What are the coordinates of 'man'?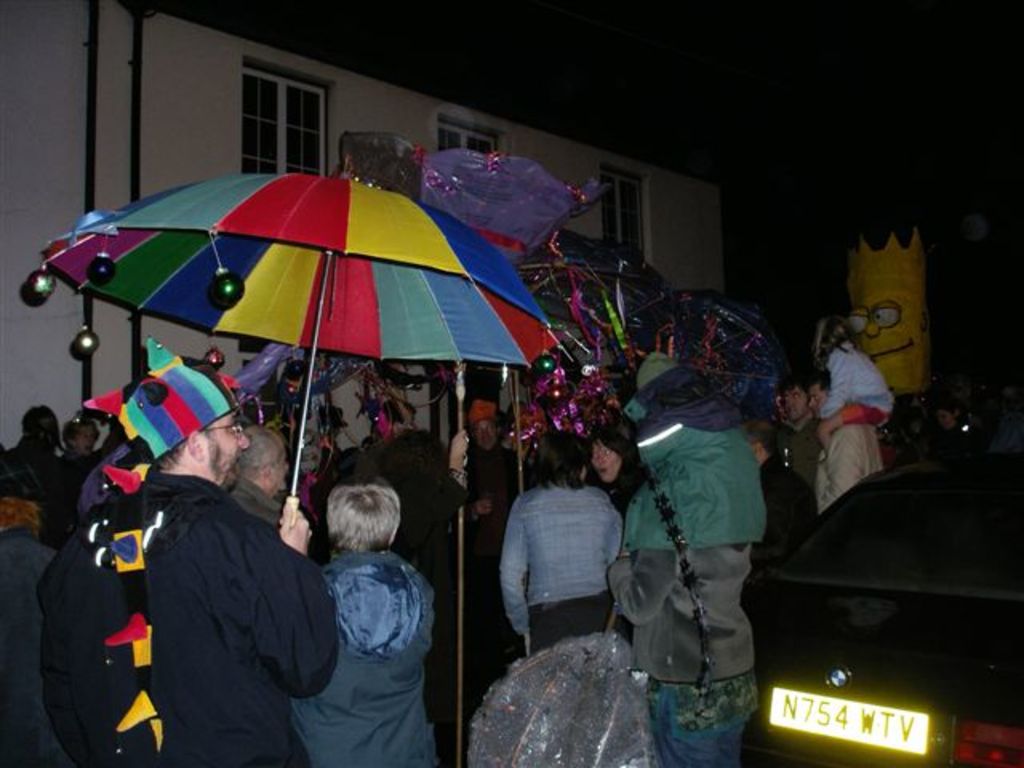
left=93, top=344, right=362, bottom=760.
